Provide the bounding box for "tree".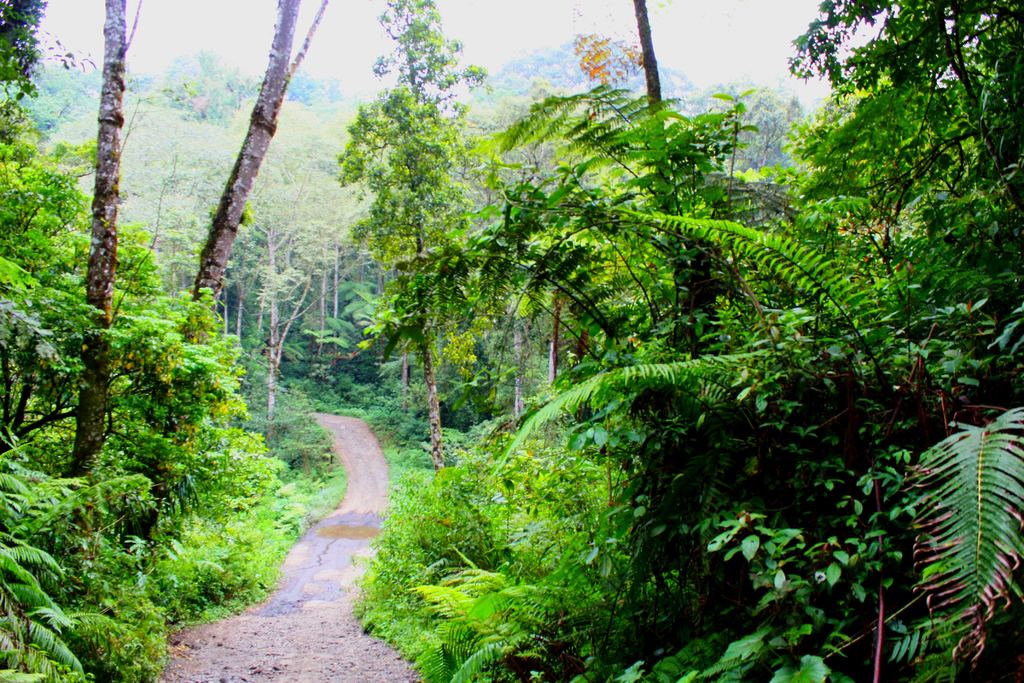
bbox=[388, 0, 1023, 682].
